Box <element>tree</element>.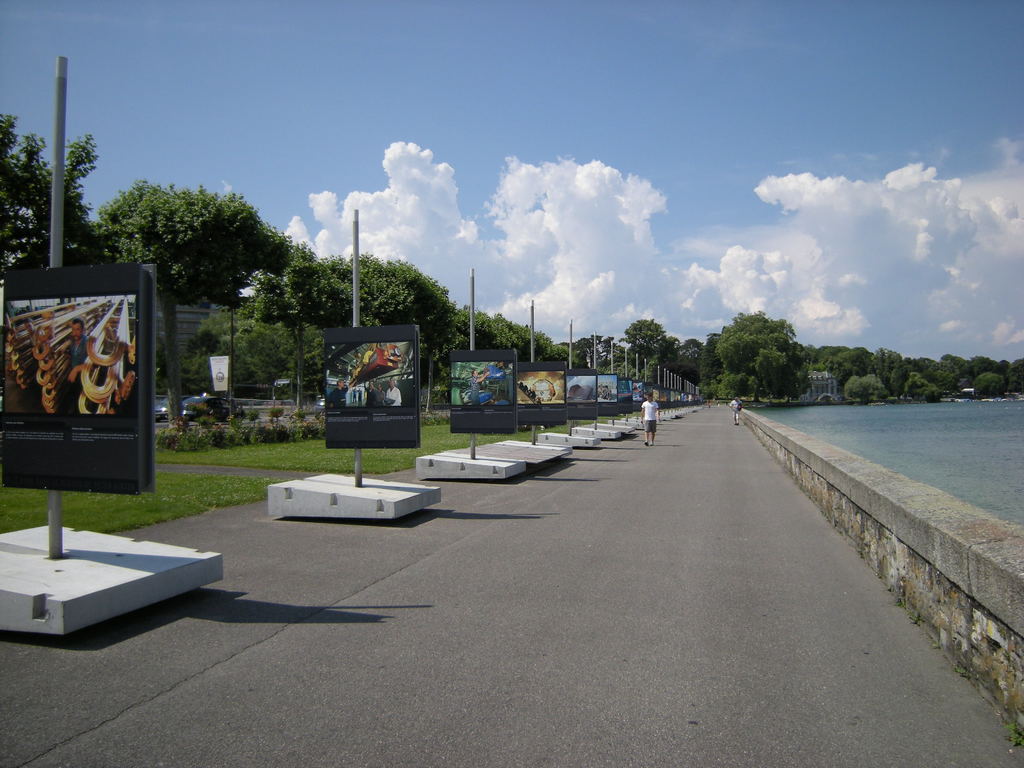
(541, 333, 573, 365).
